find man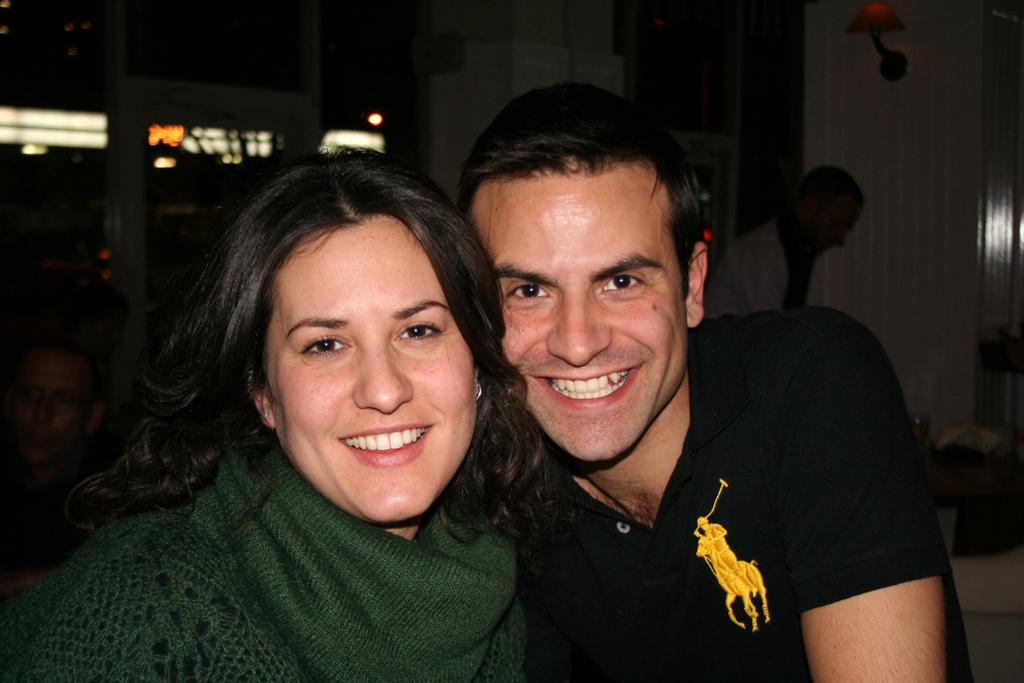
[455, 80, 976, 682]
